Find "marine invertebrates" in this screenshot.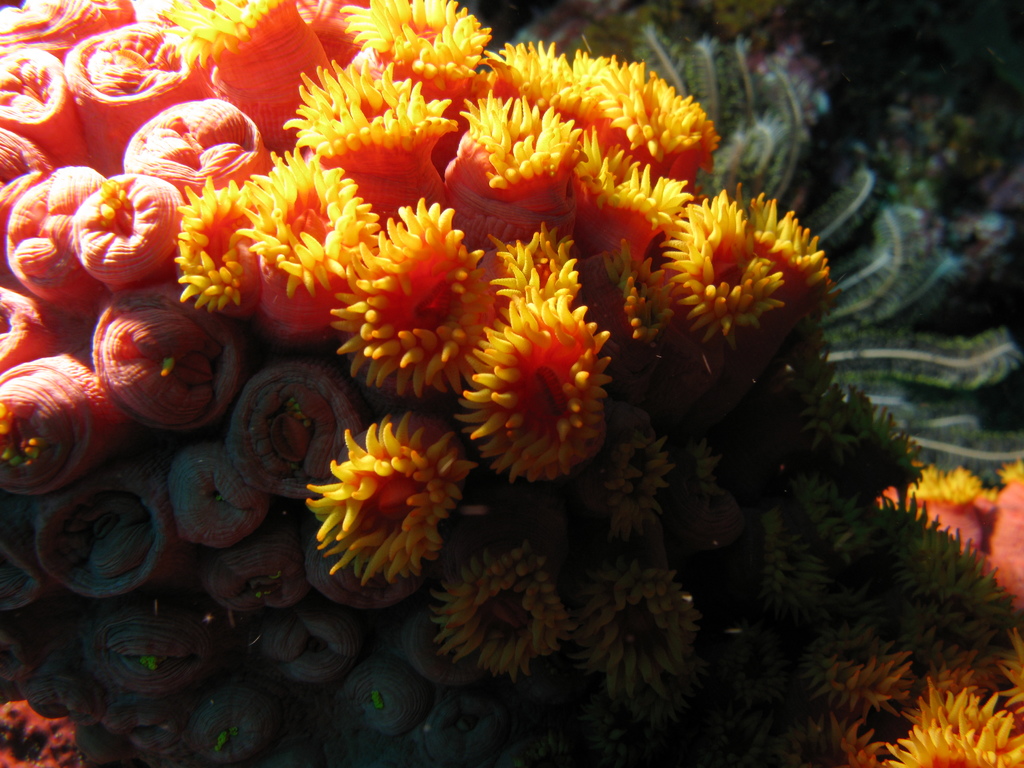
The bounding box for "marine invertebrates" is bbox=[303, 0, 382, 65].
